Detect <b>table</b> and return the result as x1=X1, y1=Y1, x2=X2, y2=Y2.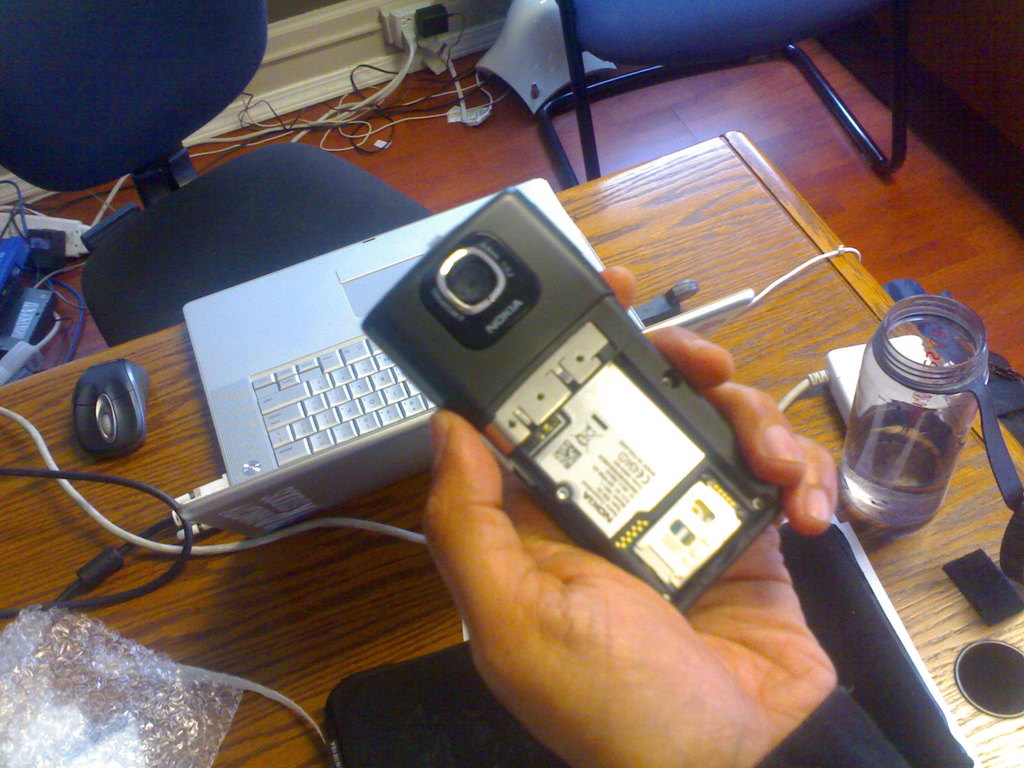
x1=35, y1=126, x2=915, y2=744.
